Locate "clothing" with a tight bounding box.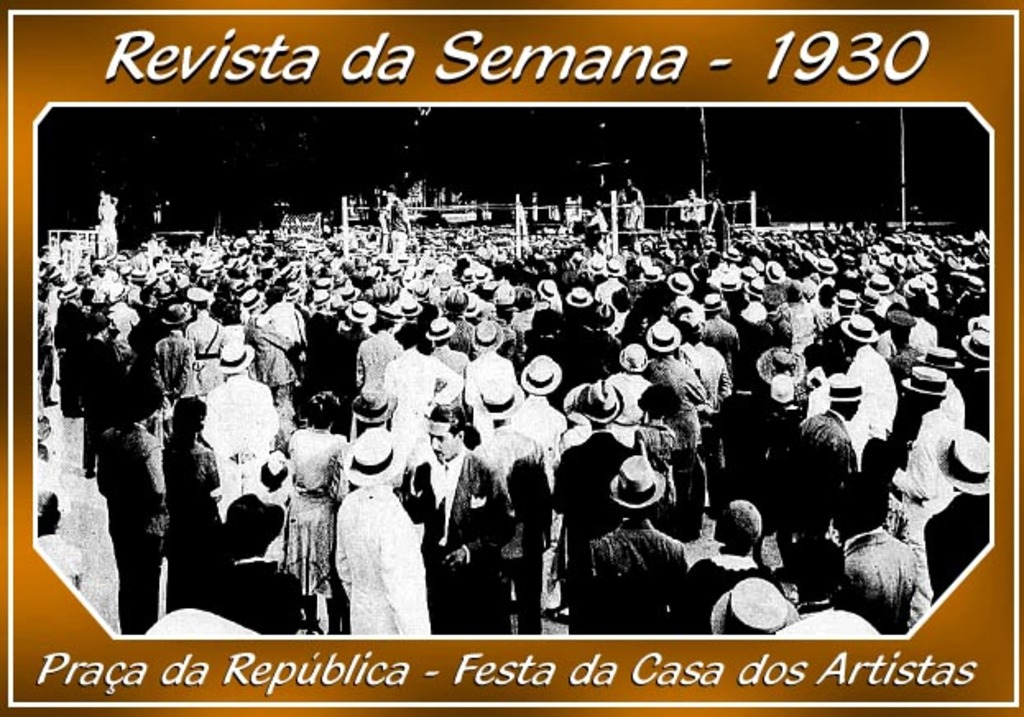
<bbox>843, 347, 896, 437</bbox>.
